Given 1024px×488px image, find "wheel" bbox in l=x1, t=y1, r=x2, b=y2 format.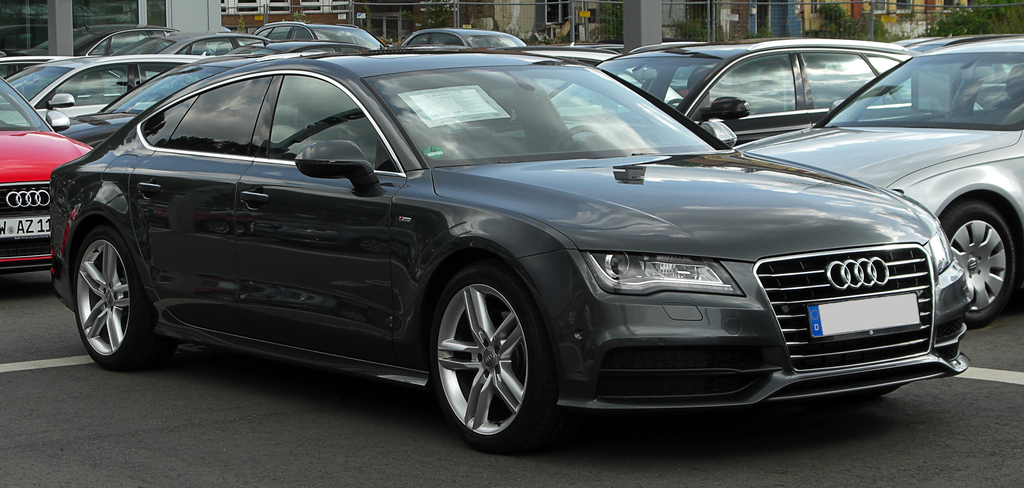
l=942, t=199, r=1016, b=330.
